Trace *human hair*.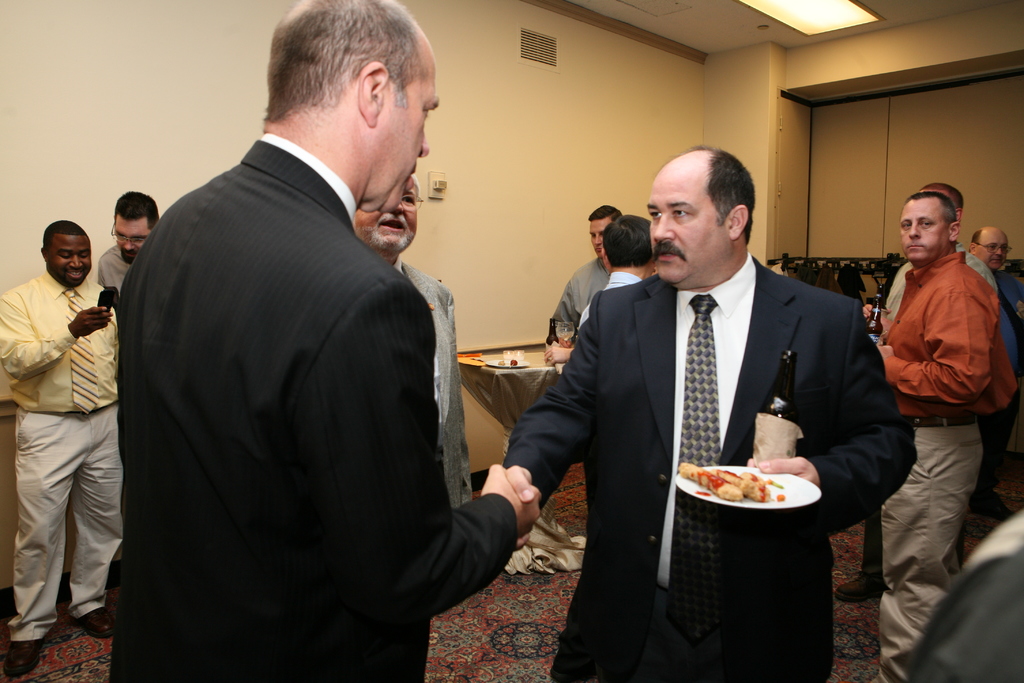
Traced to pyautogui.locateOnScreen(600, 213, 653, 263).
